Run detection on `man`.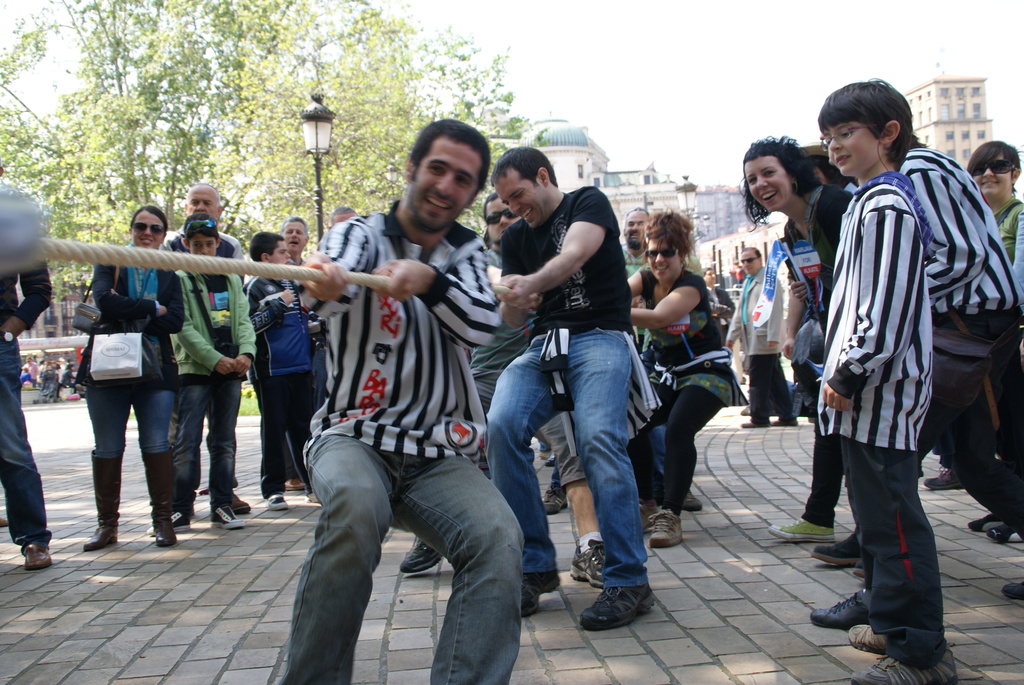
Result: 278/216/314/496.
